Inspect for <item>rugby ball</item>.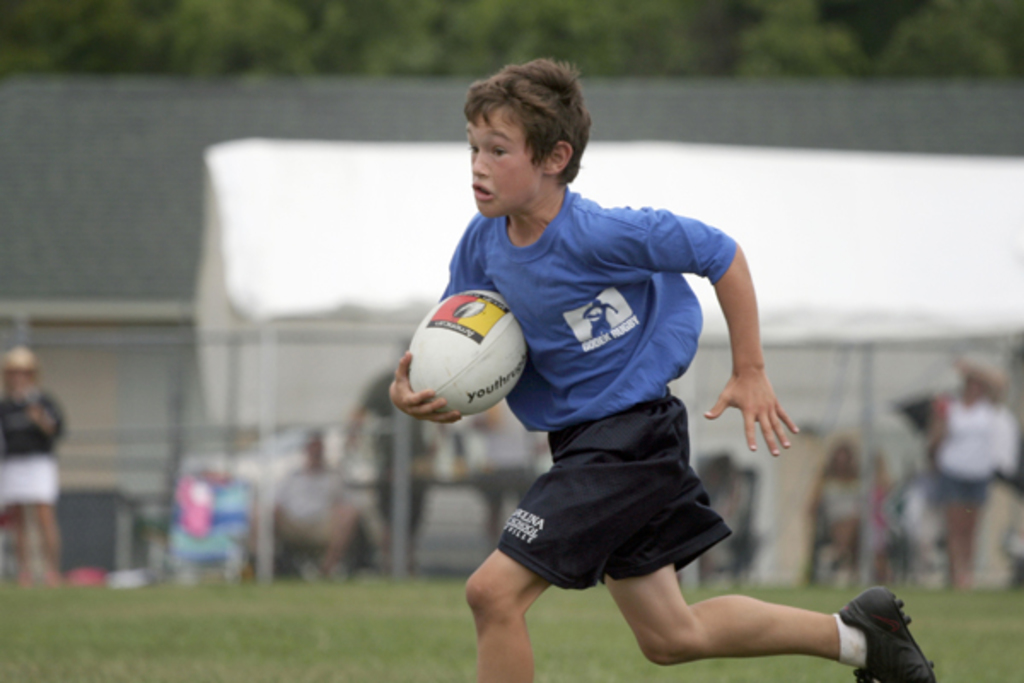
Inspection: <region>403, 302, 526, 439</region>.
